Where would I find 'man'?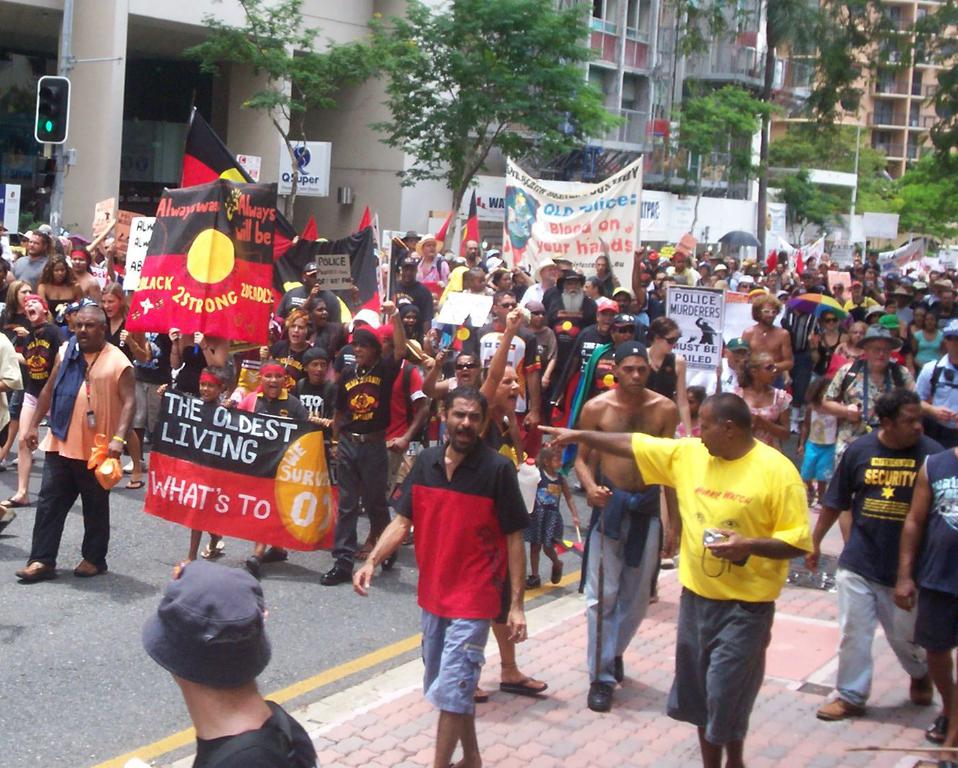
At <region>571, 344, 684, 716</region>.
